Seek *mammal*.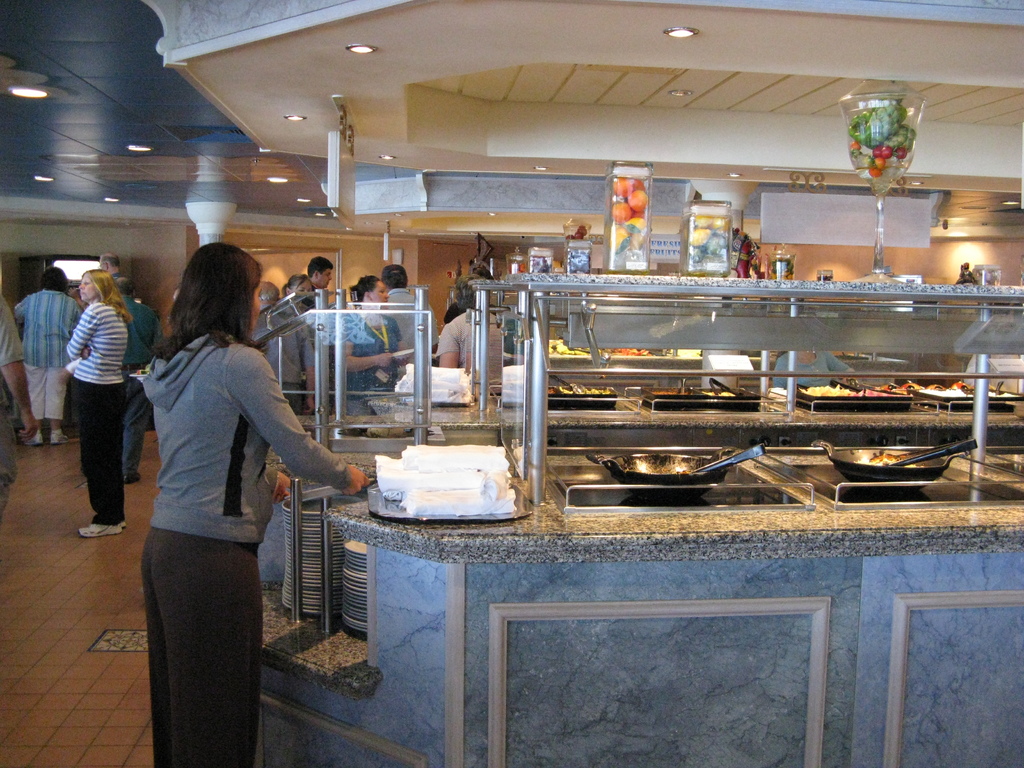
detection(382, 258, 440, 376).
